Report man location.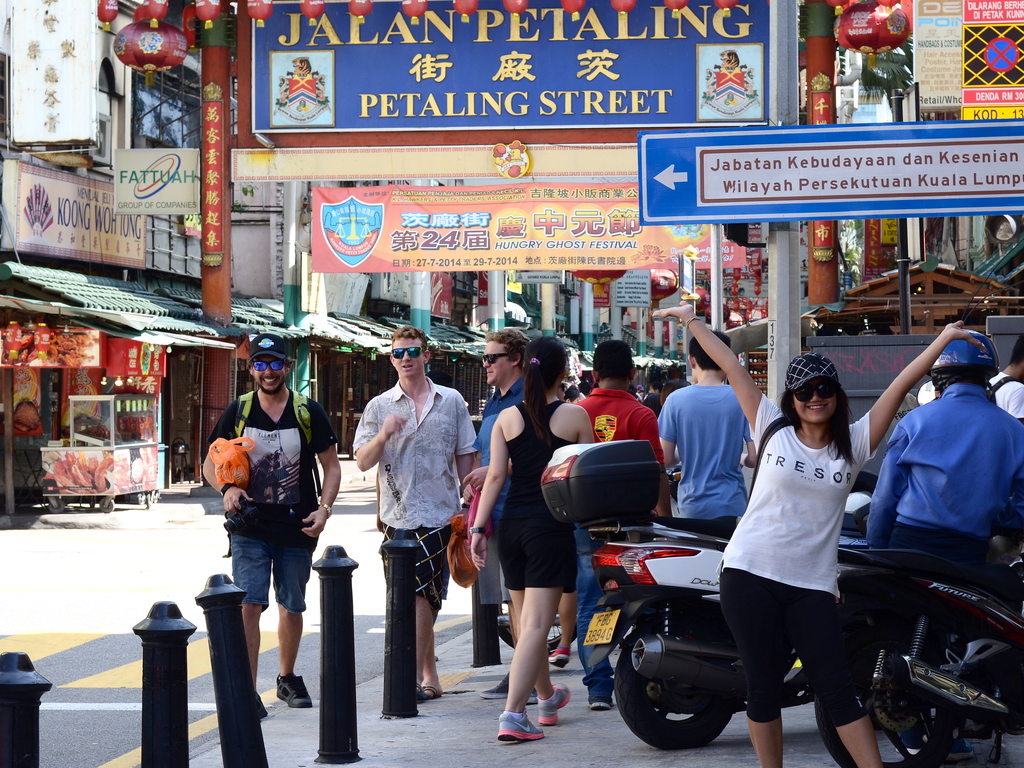
Report: BBox(355, 329, 484, 701).
